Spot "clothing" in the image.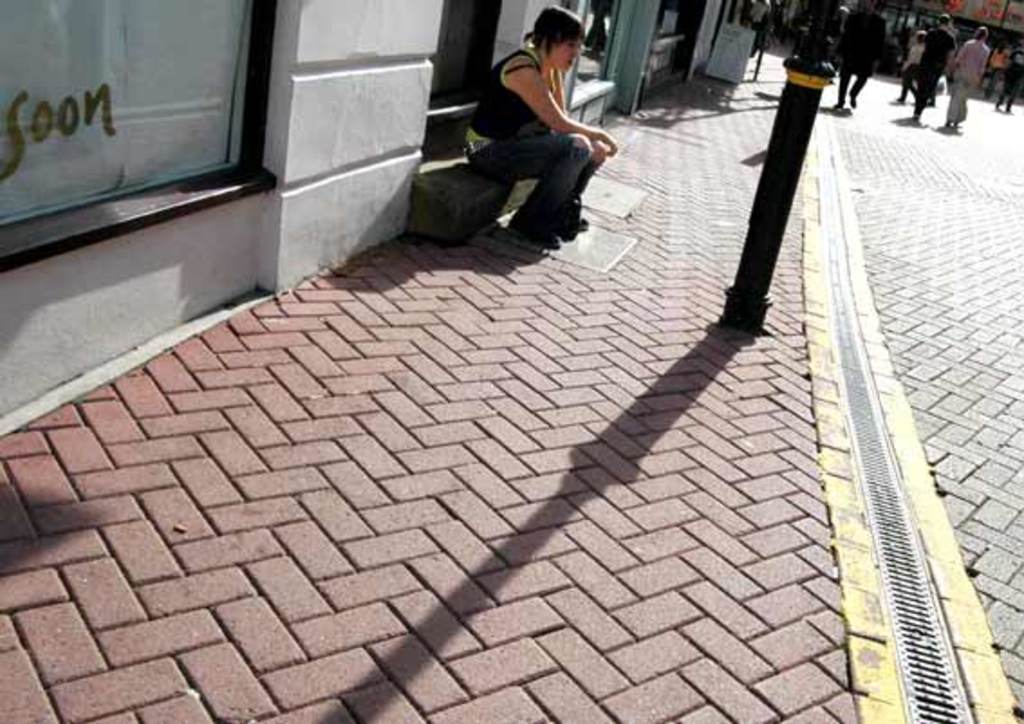
"clothing" found at left=842, top=5, right=887, bottom=83.
